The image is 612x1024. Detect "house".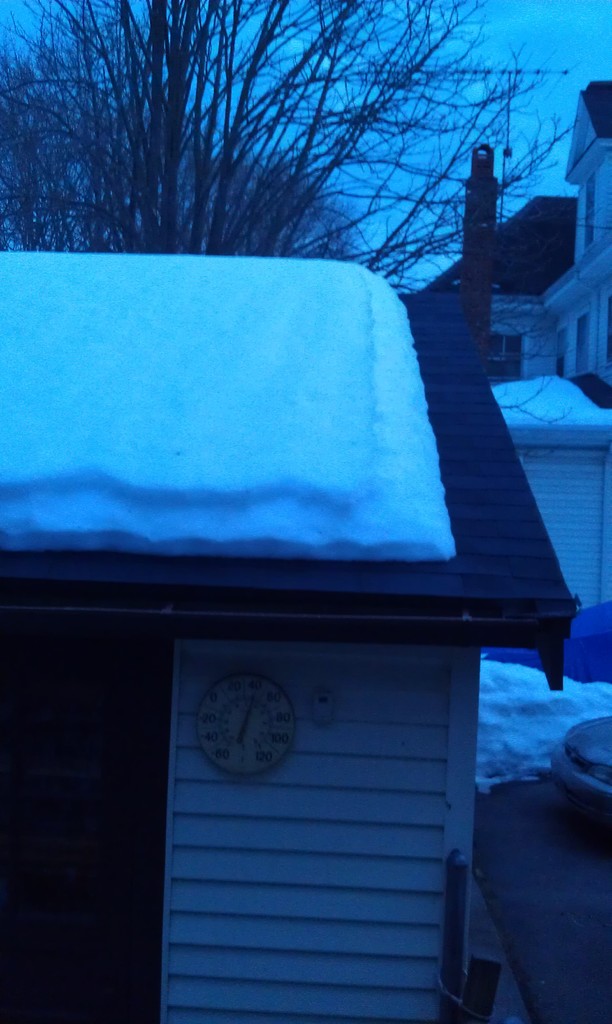
Detection: pyautogui.locateOnScreen(421, 187, 592, 374).
